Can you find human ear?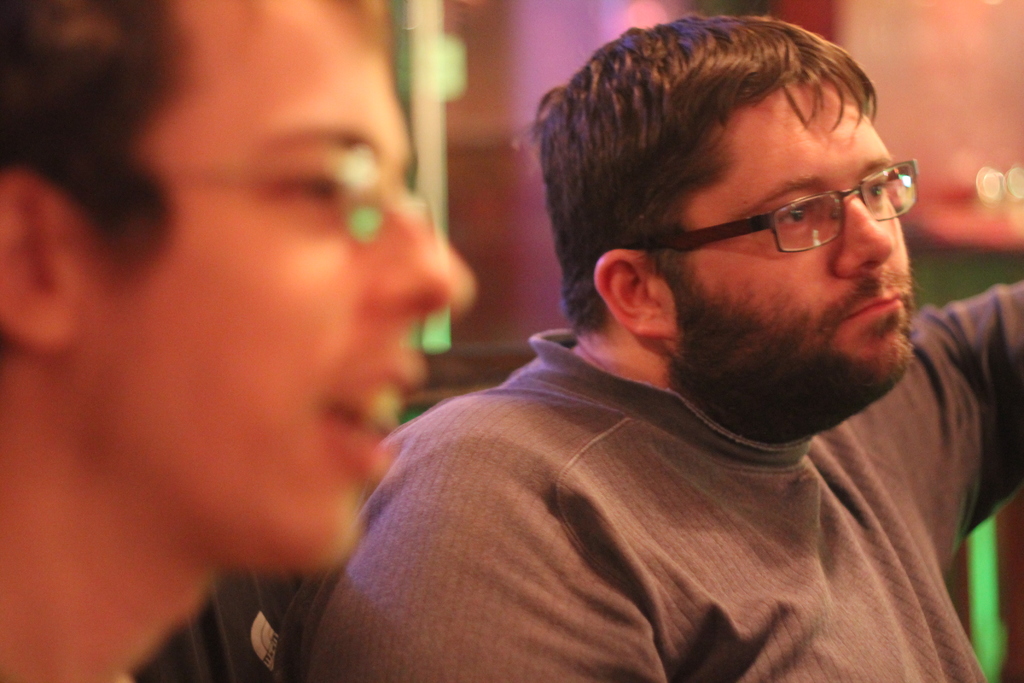
Yes, bounding box: 0,171,82,347.
